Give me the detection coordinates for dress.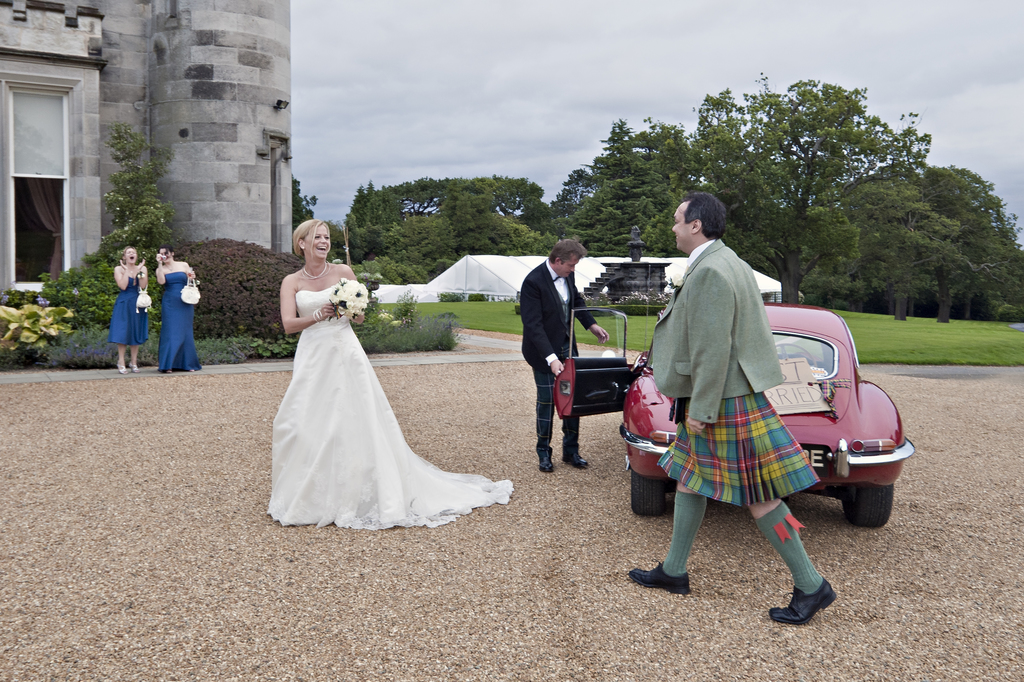
locate(157, 272, 202, 372).
